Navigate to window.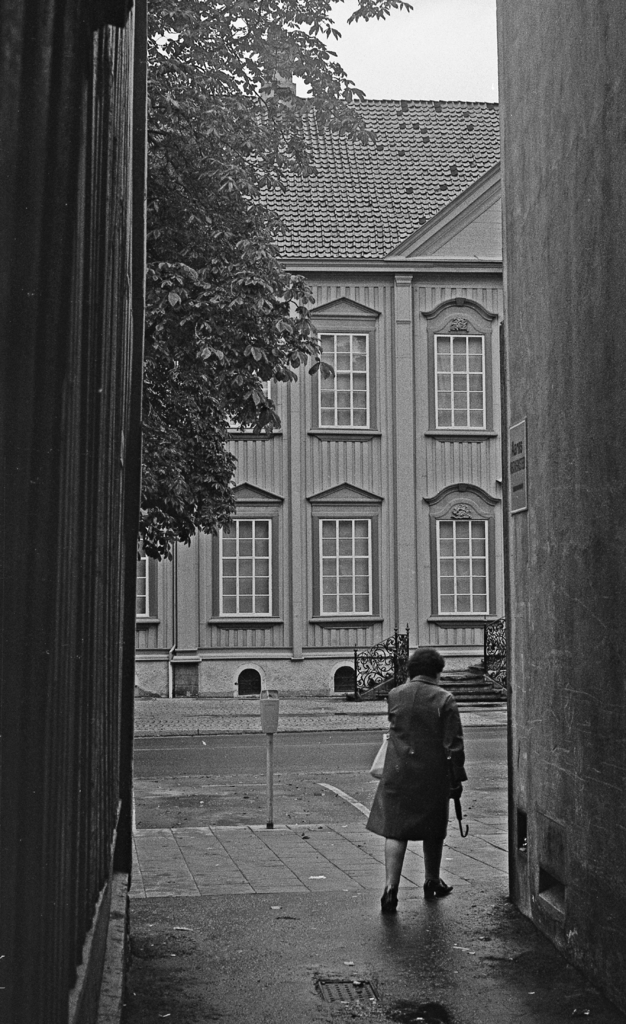
Navigation target: BBox(207, 474, 283, 632).
